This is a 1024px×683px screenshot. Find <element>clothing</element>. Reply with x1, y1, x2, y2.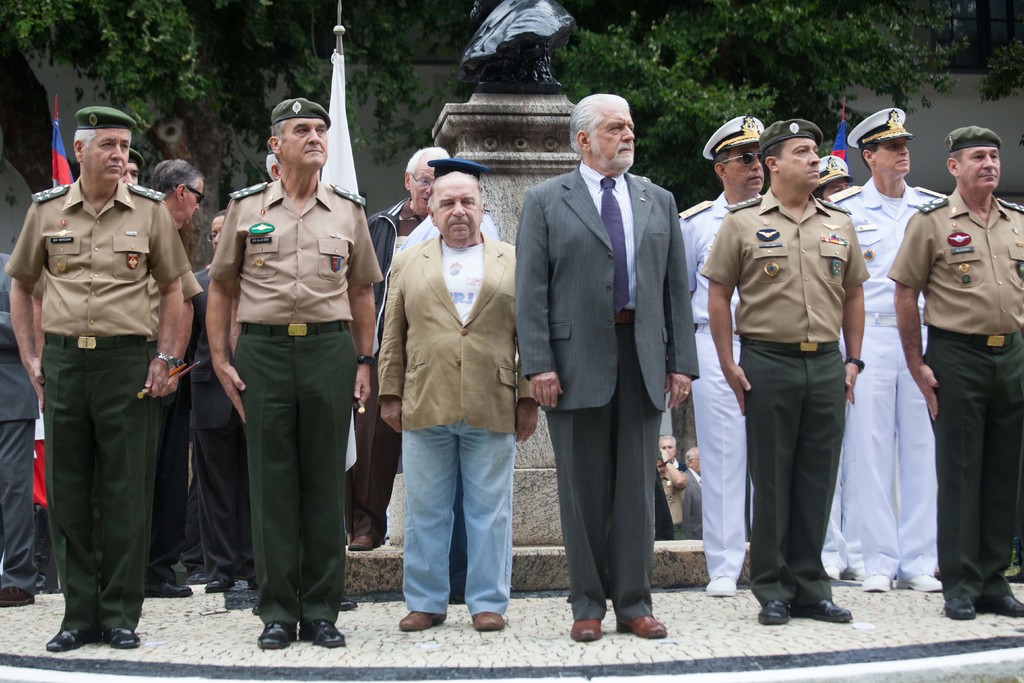
0, 252, 40, 602.
